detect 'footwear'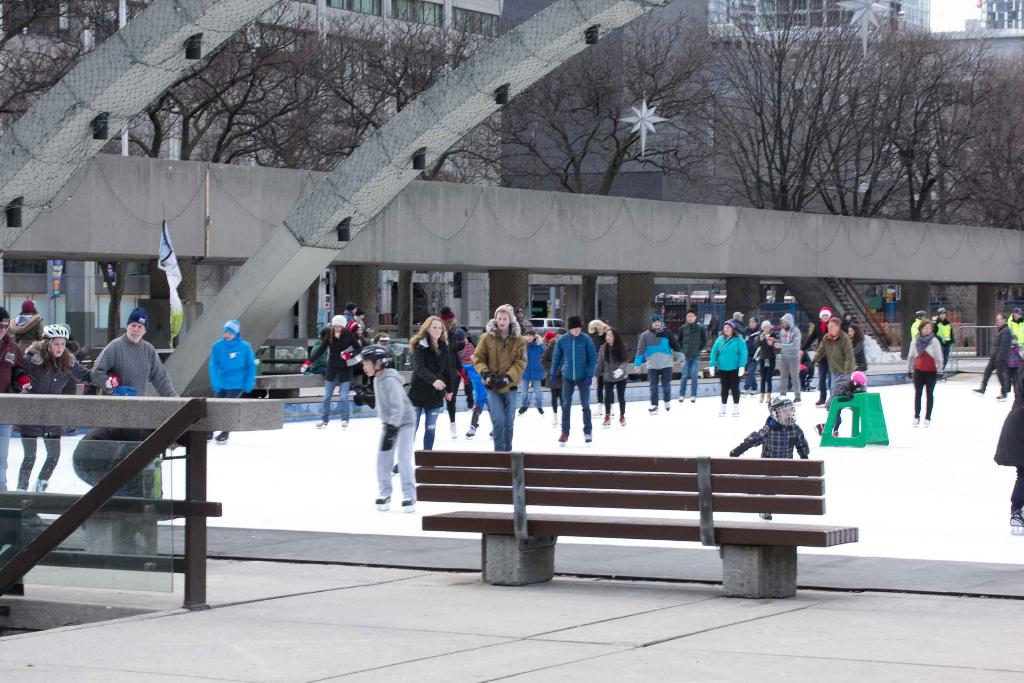
Rect(314, 419, 323, 431)
